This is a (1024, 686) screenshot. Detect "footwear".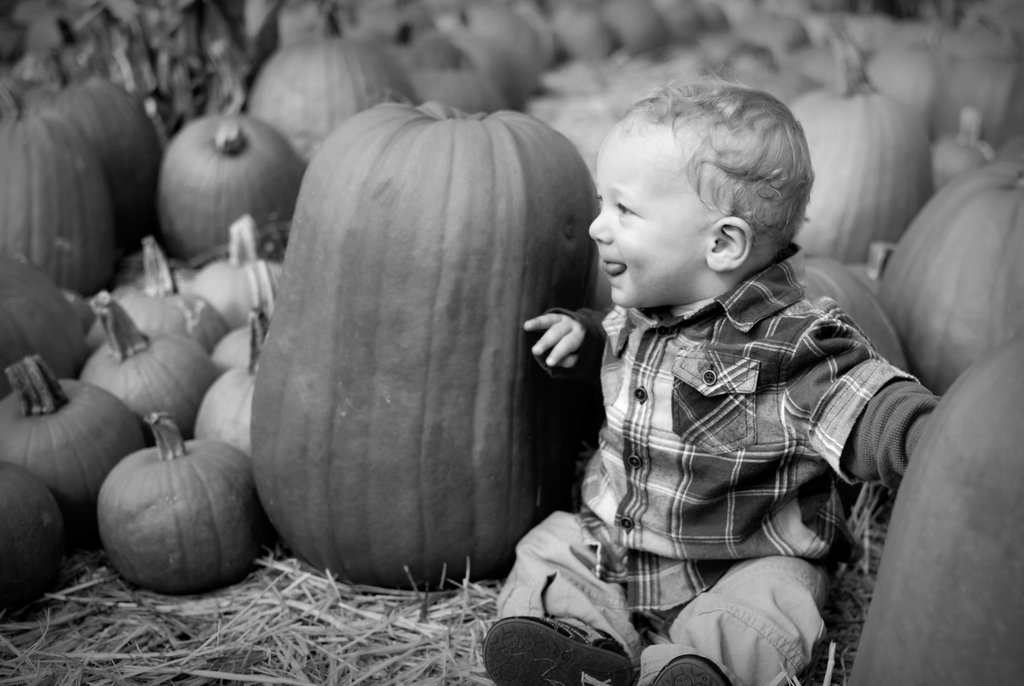
[left=649, top=655, right=733, bottom=685].
